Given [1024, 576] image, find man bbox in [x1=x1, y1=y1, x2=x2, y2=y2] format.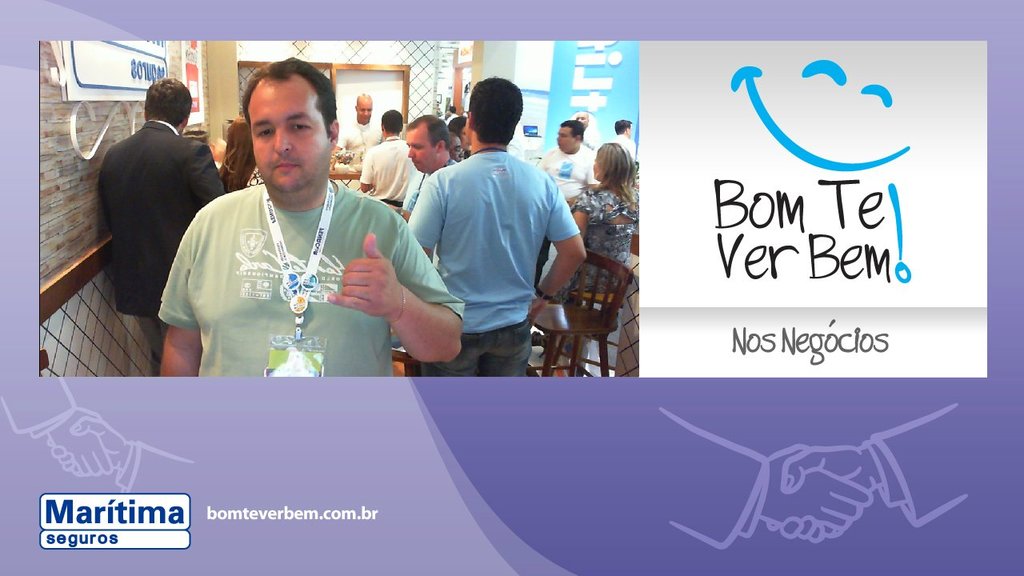
[x1=338, y1=91, x2=394, y2=171].
